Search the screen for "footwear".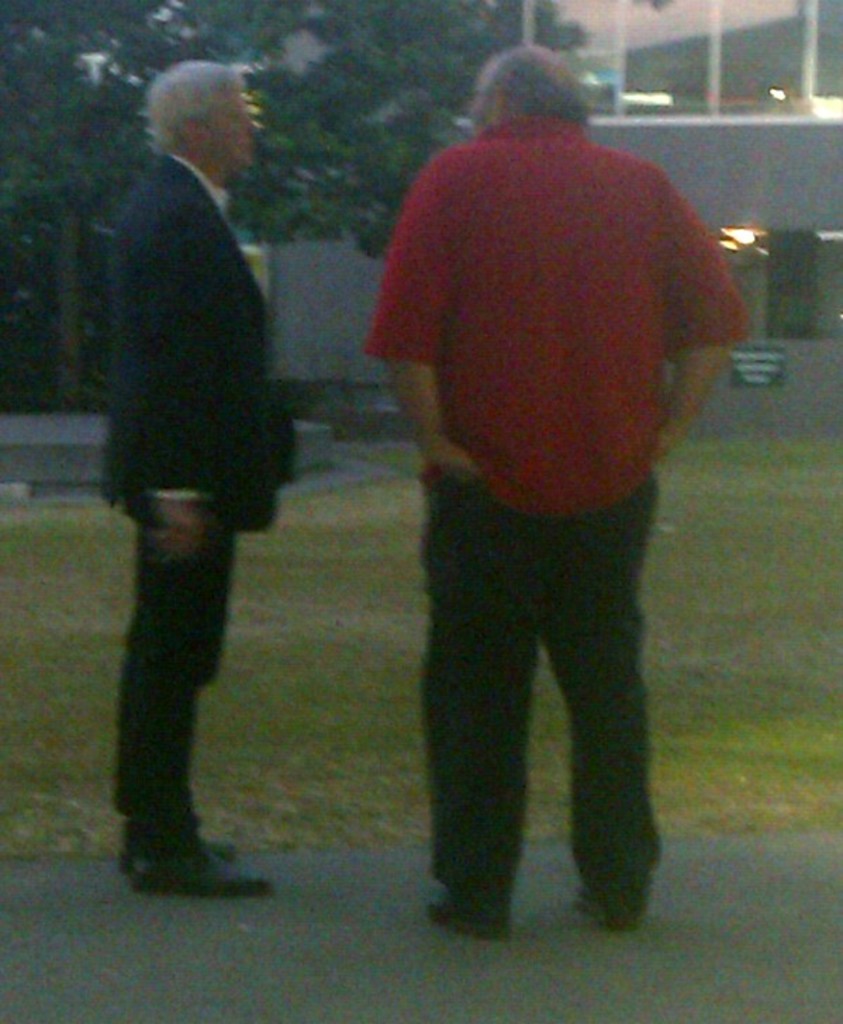
Found at x1=425 y1=893 x2=518 y2=945.
